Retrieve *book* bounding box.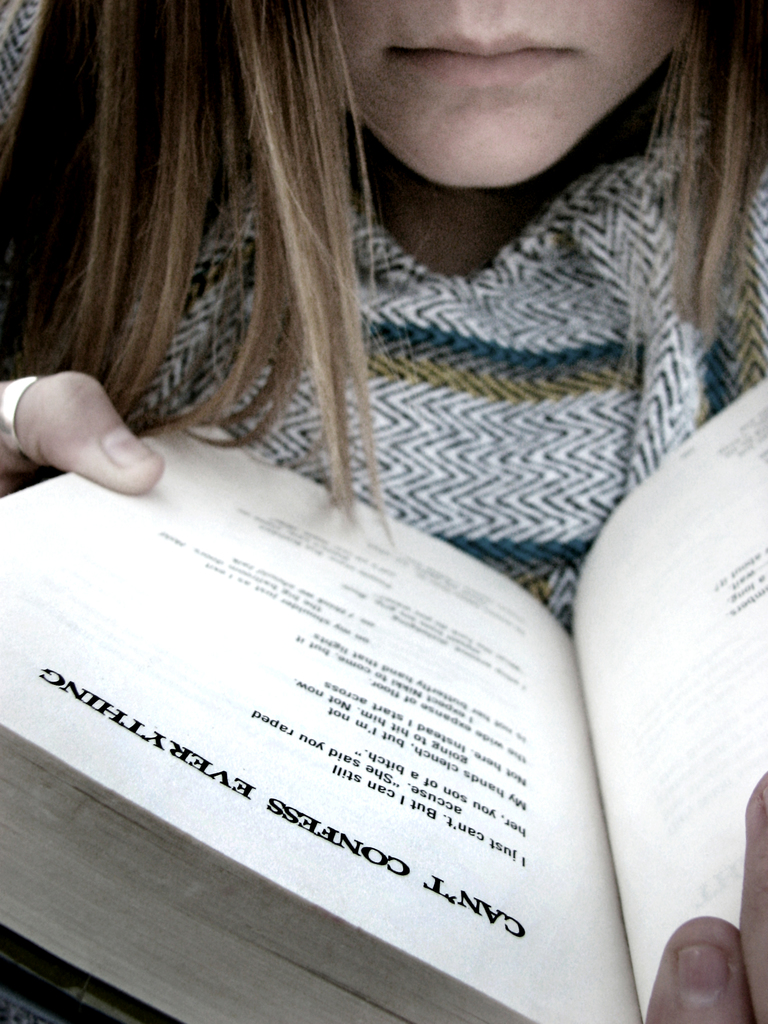
Bounding box: rect(0, 378, 767, 1023).
